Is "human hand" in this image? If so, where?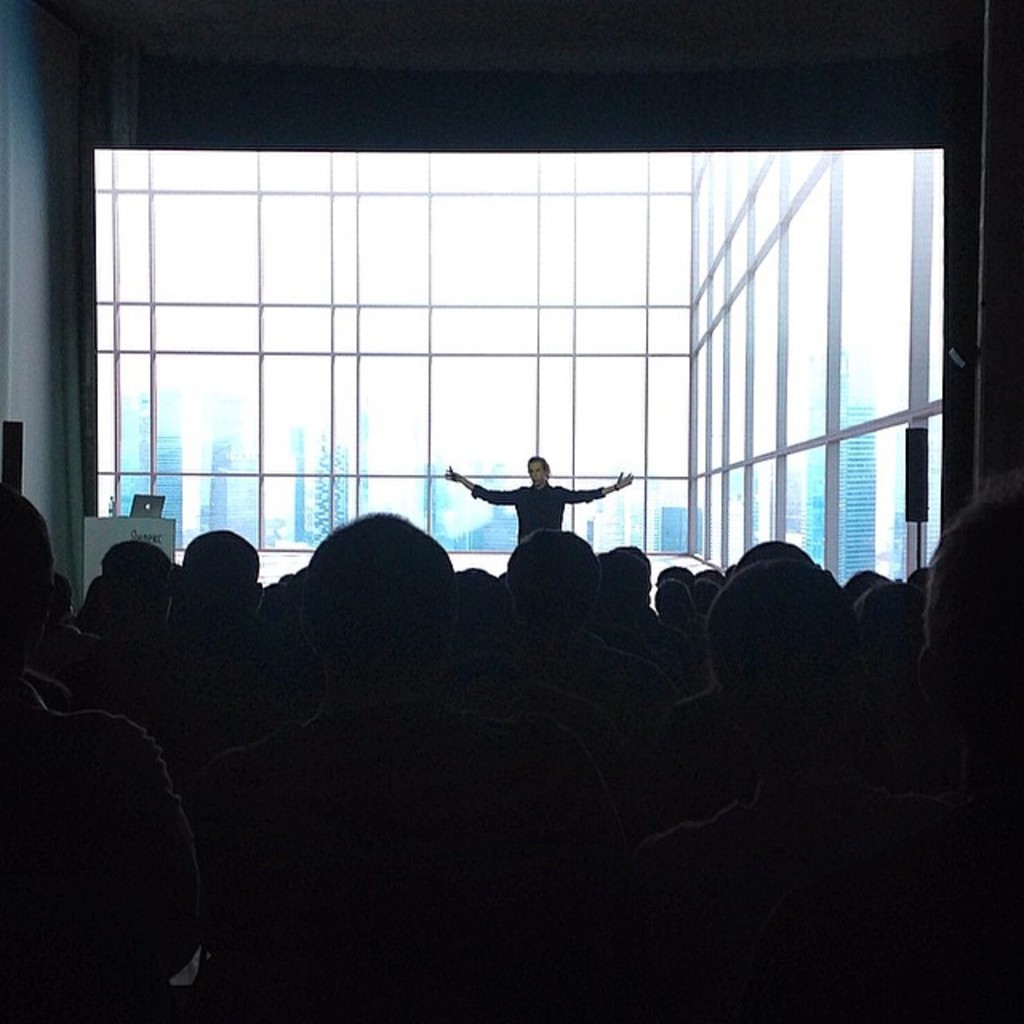
Yes, at [x1=438, y1=467, x2=461, y2=483].
